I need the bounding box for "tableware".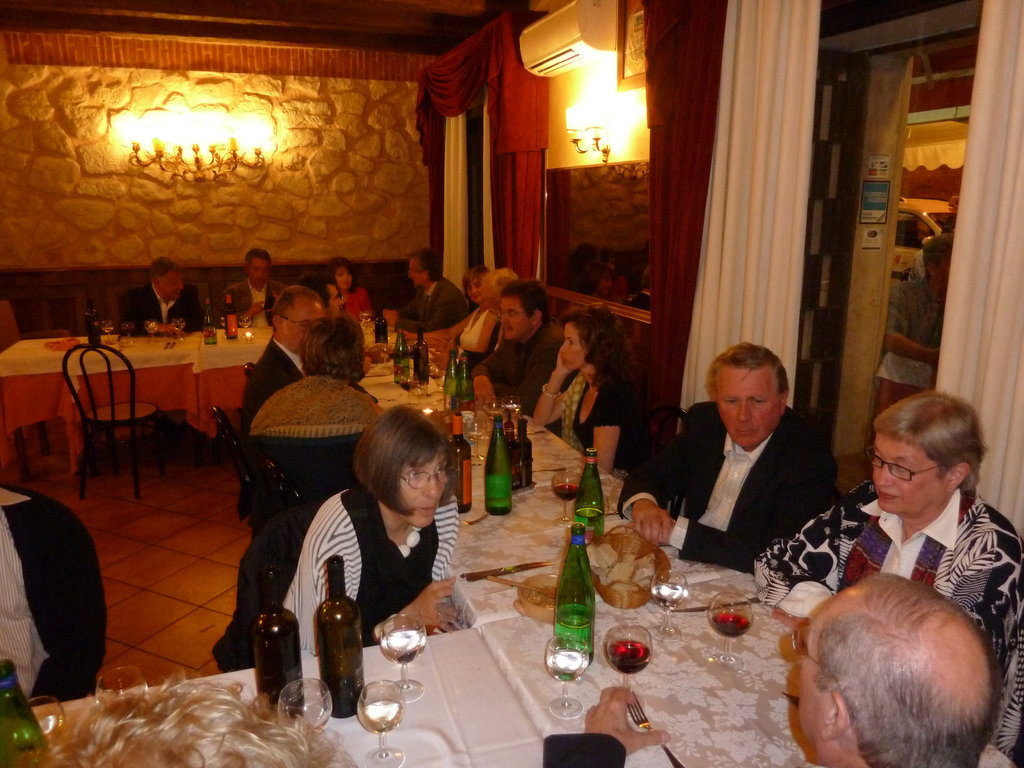
Here it is: l=486, t=397, r=502, b=430.
